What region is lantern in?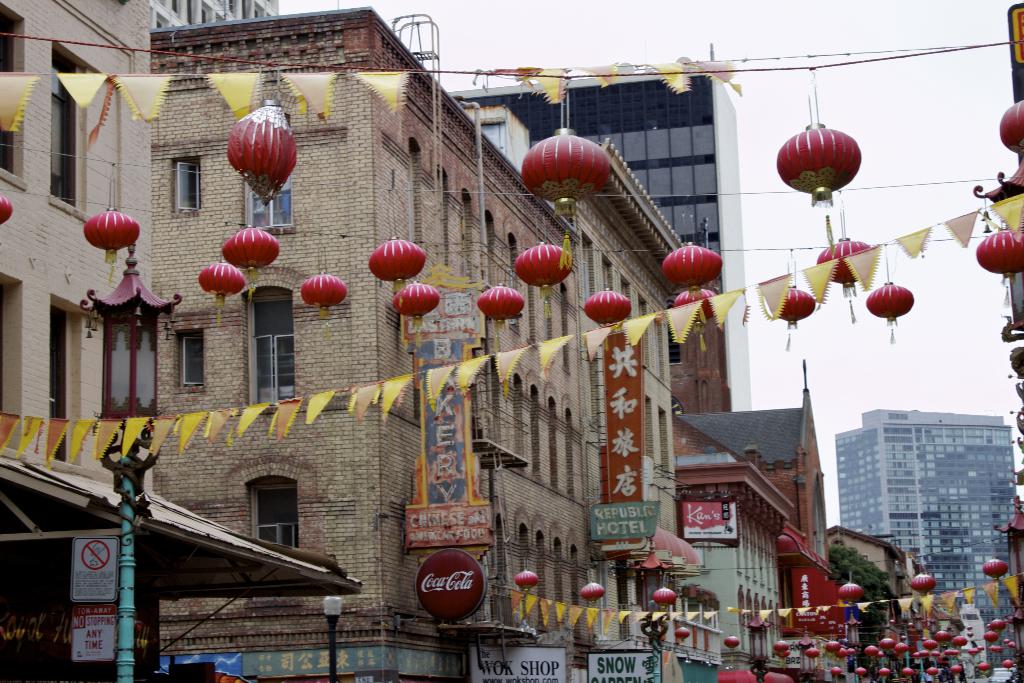
838/579/860/605.
